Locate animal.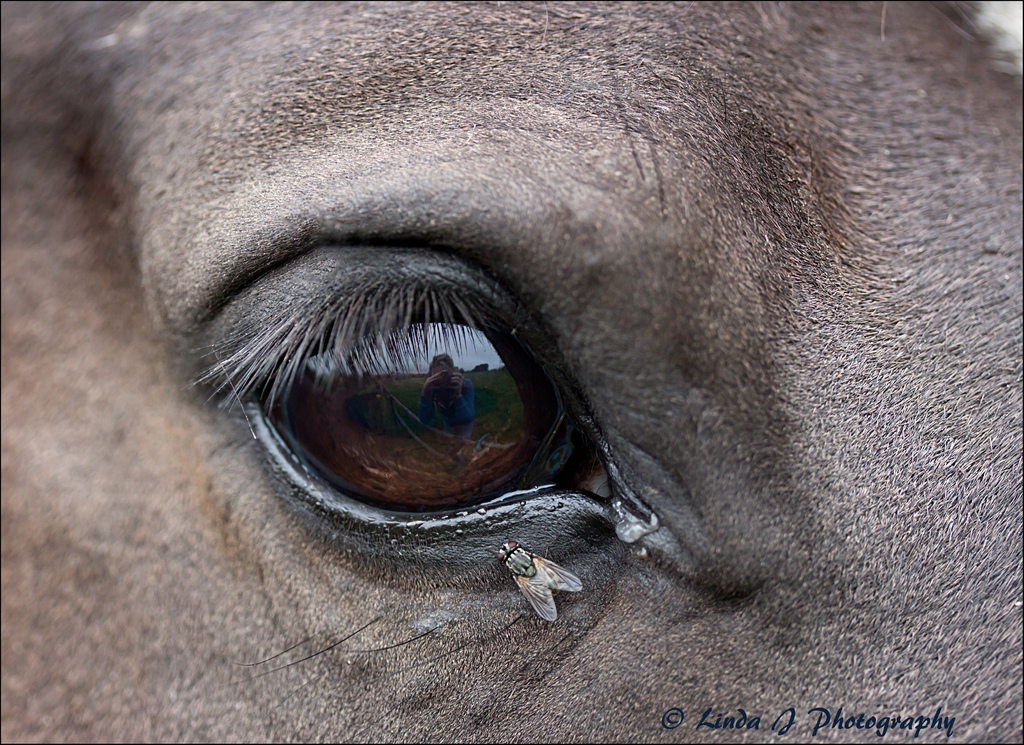
Bounding box: [0,0,1023,744].
